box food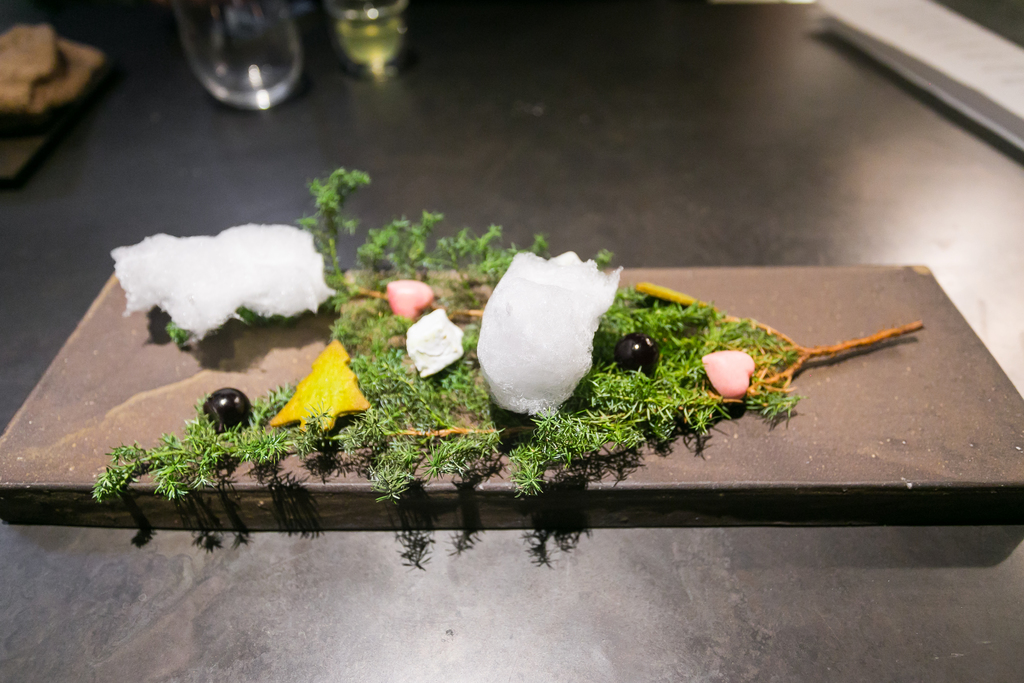
box(207, 388, 250, 432)
